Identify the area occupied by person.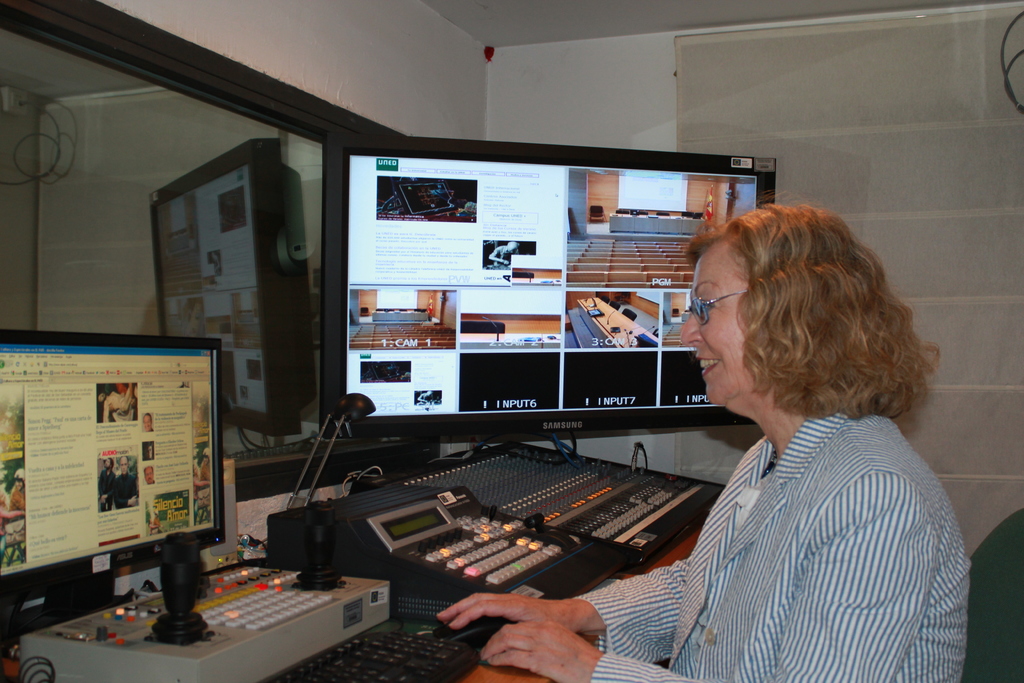
Area: {"x1": 143, "y1": 409, "x2": 153, "y2": 431}.
